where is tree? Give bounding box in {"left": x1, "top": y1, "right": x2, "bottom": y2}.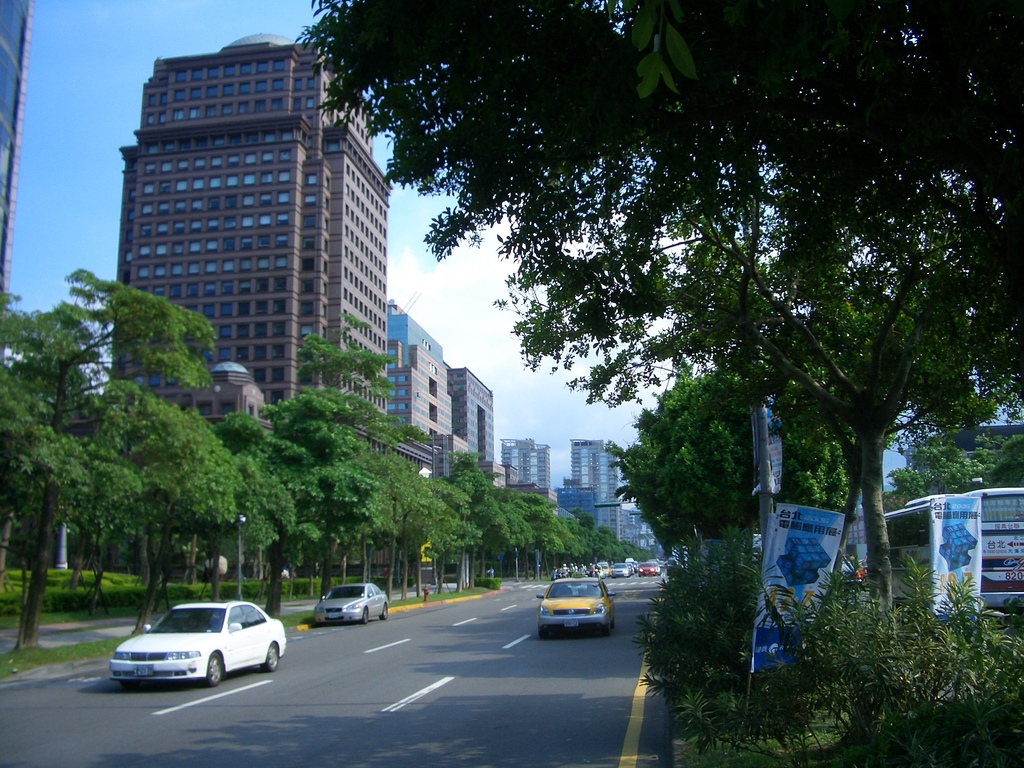
{"left": 611, "top": 356, "right": 860, "bottom": 568}.
